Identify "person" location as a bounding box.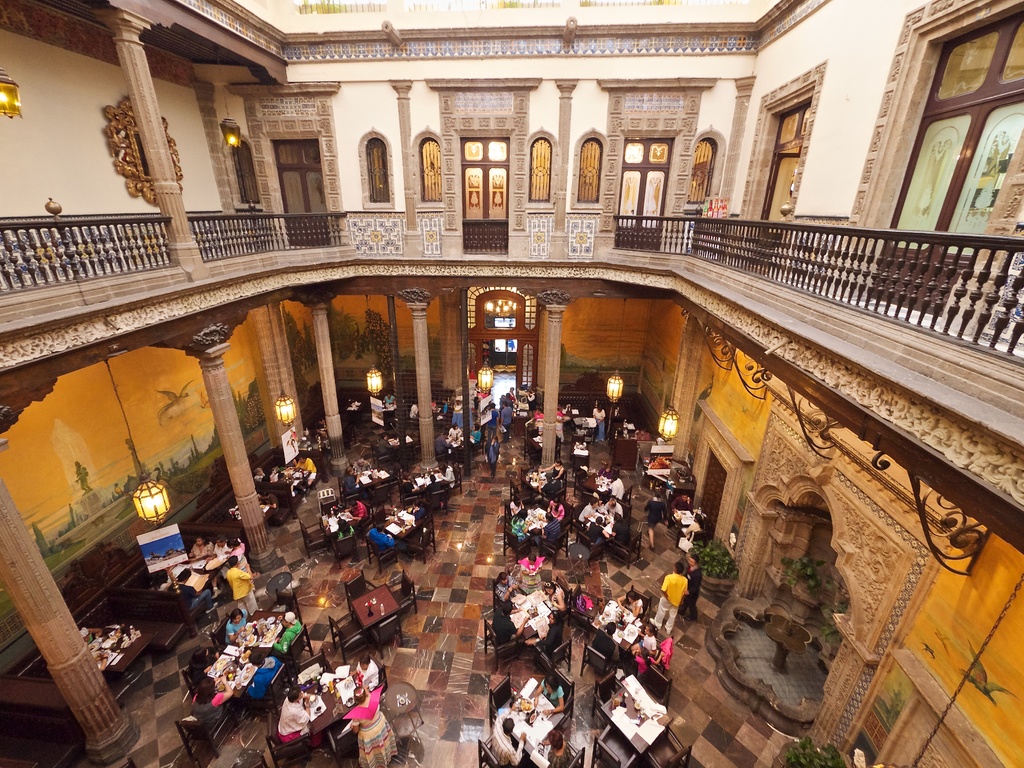
crop(348, 655, 381, 699).
